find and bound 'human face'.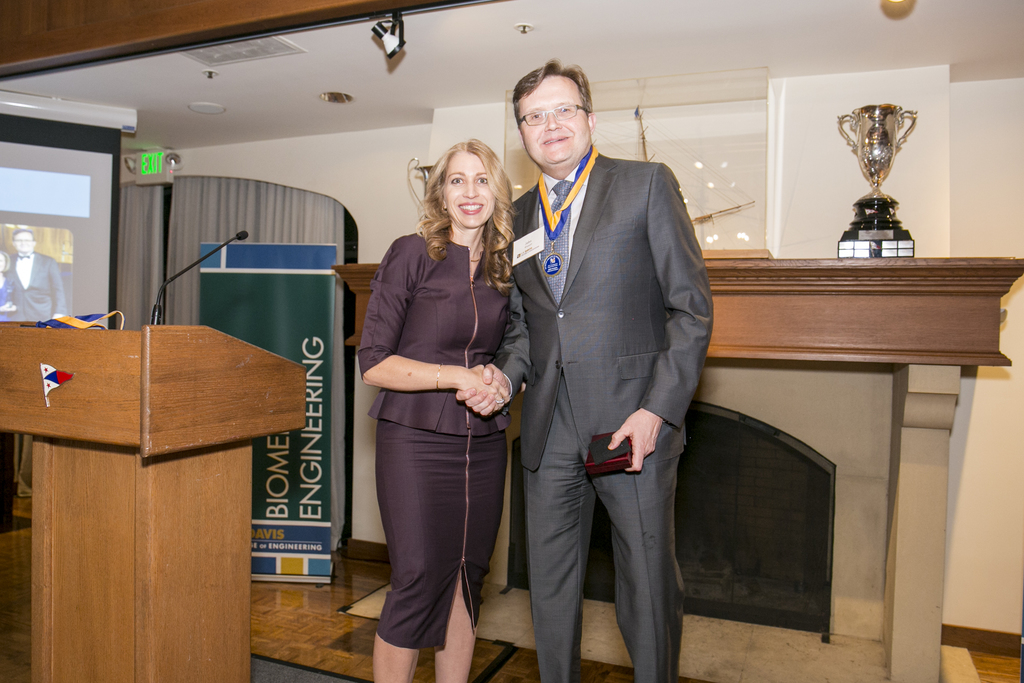
Bound: select_region(444, 151, 494, 227).
